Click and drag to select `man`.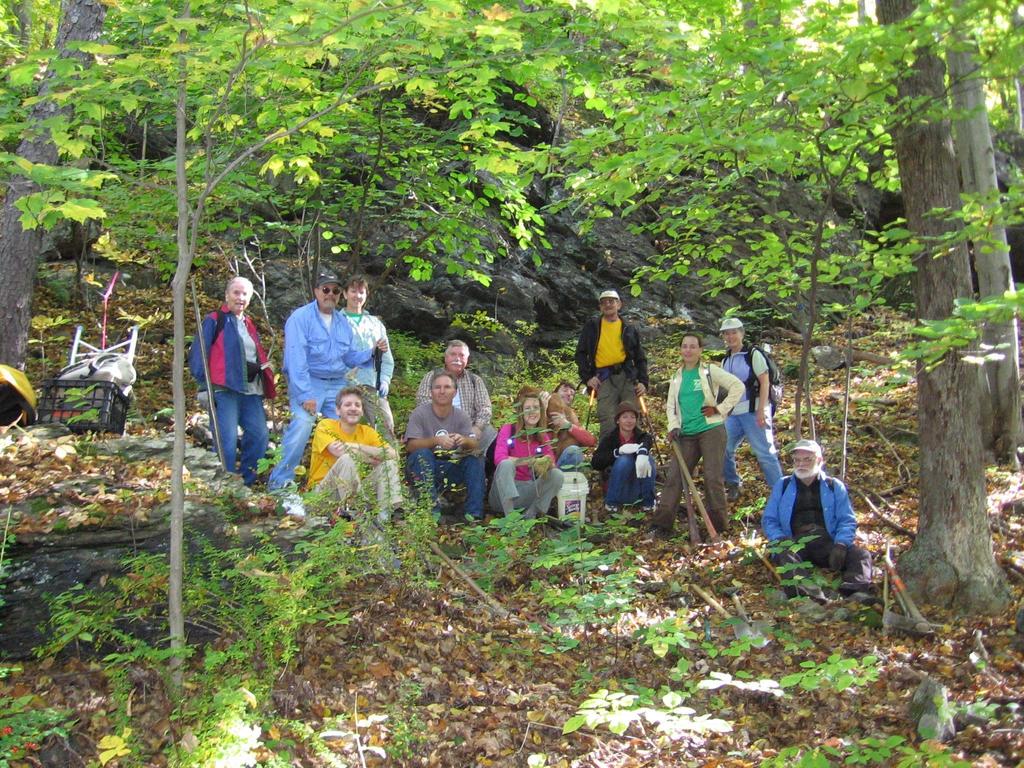
Selection: select_region(270, 276, 385, 442).
